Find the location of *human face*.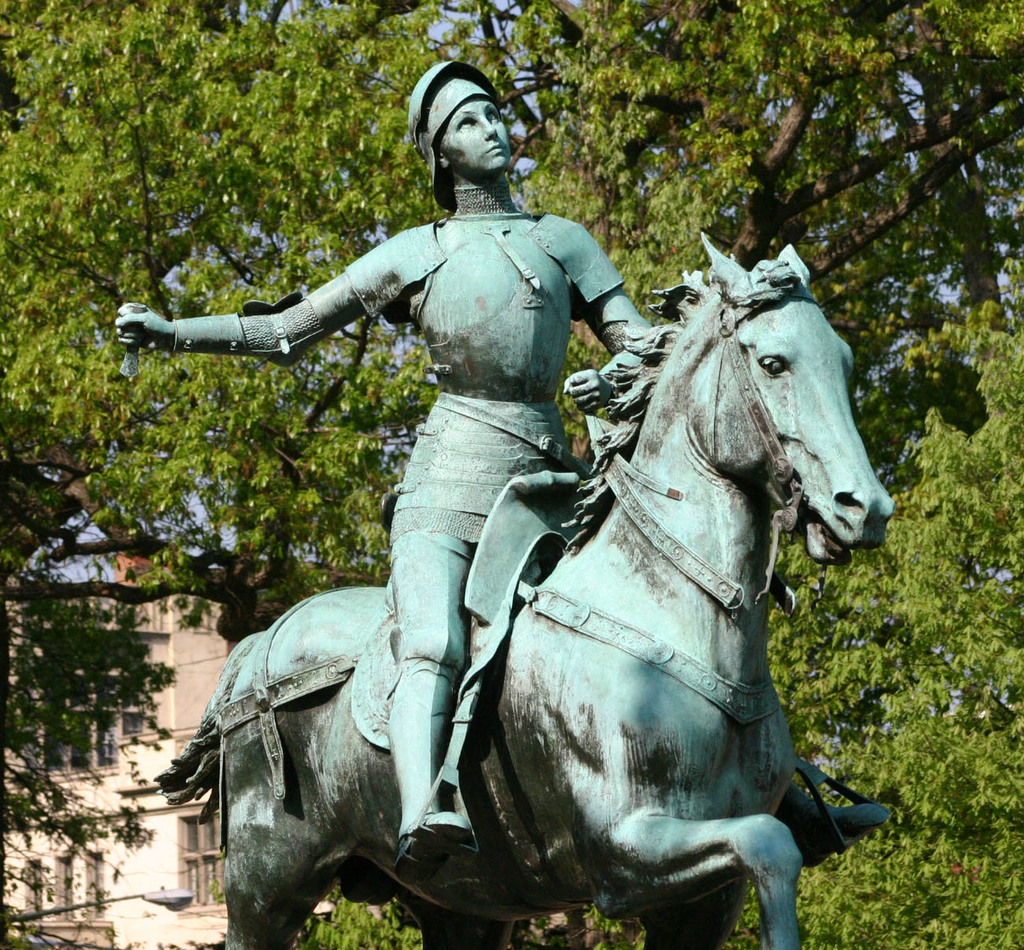
Location: (446, 101, 510, 175).
